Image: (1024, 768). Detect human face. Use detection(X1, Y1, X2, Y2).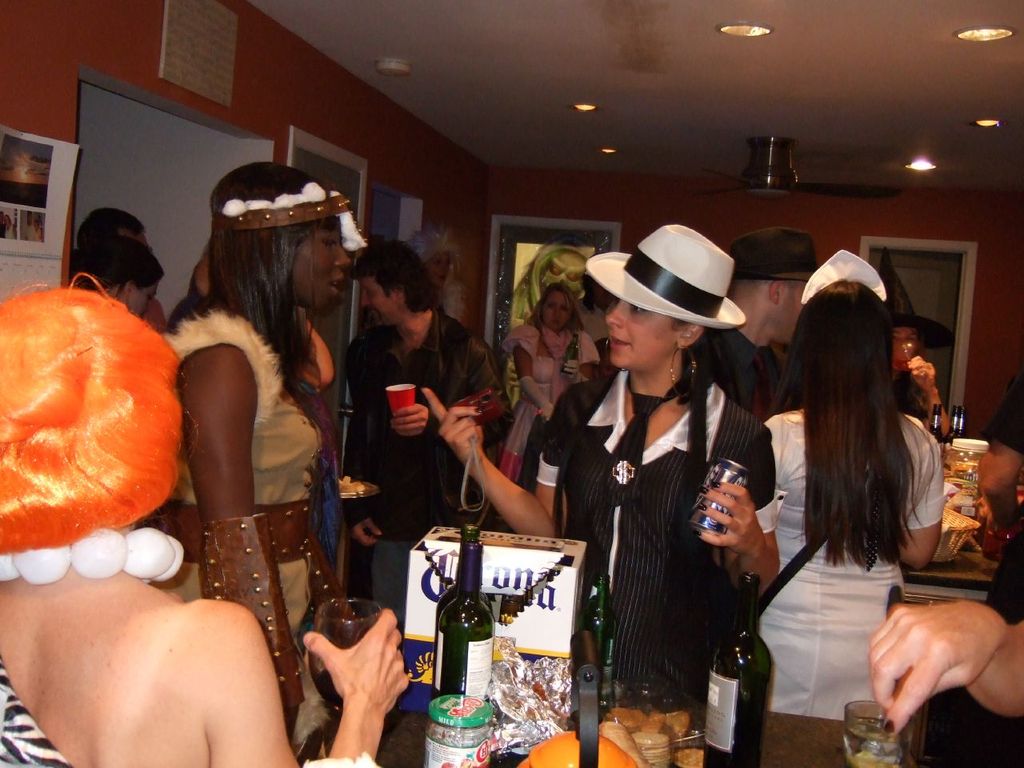
detection(605, 291, 681, 370).
